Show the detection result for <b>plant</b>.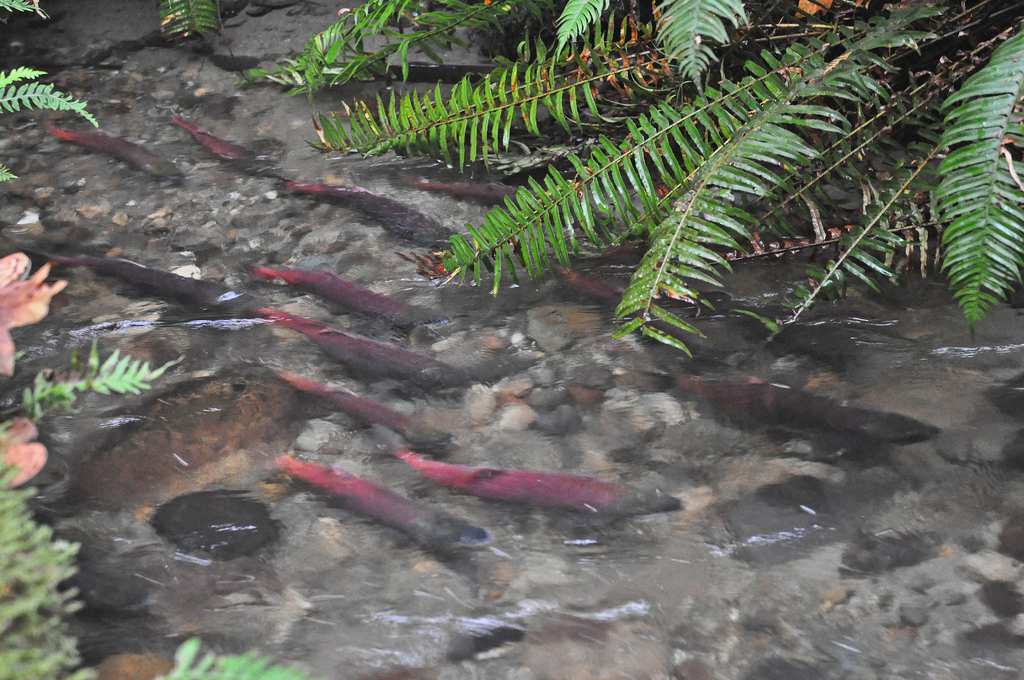
[0, 0, 320, 679].
